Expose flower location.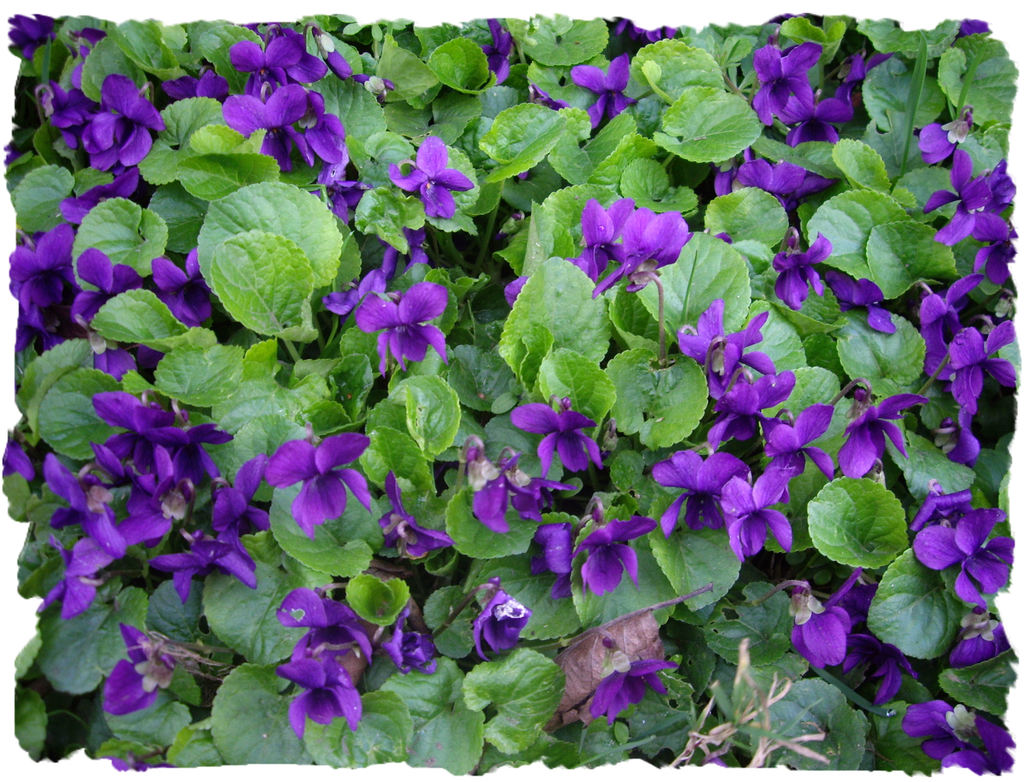
Exposed at 764,399,838,480.
